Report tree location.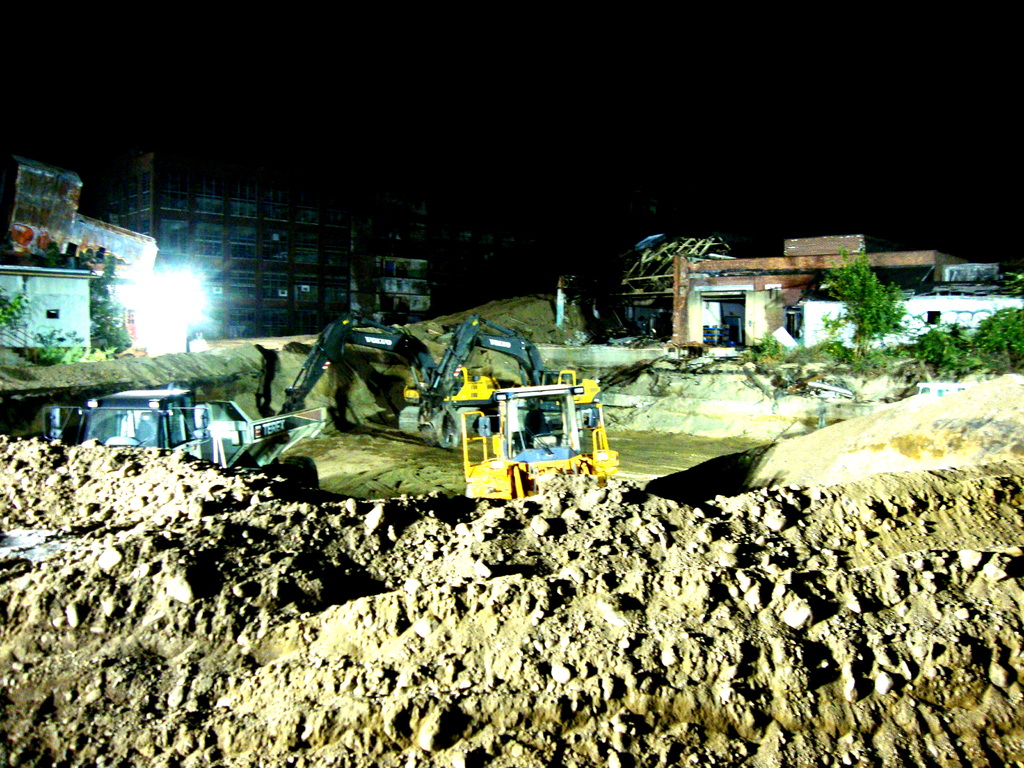
Report: bbox=[825, 247, 902, 362].
